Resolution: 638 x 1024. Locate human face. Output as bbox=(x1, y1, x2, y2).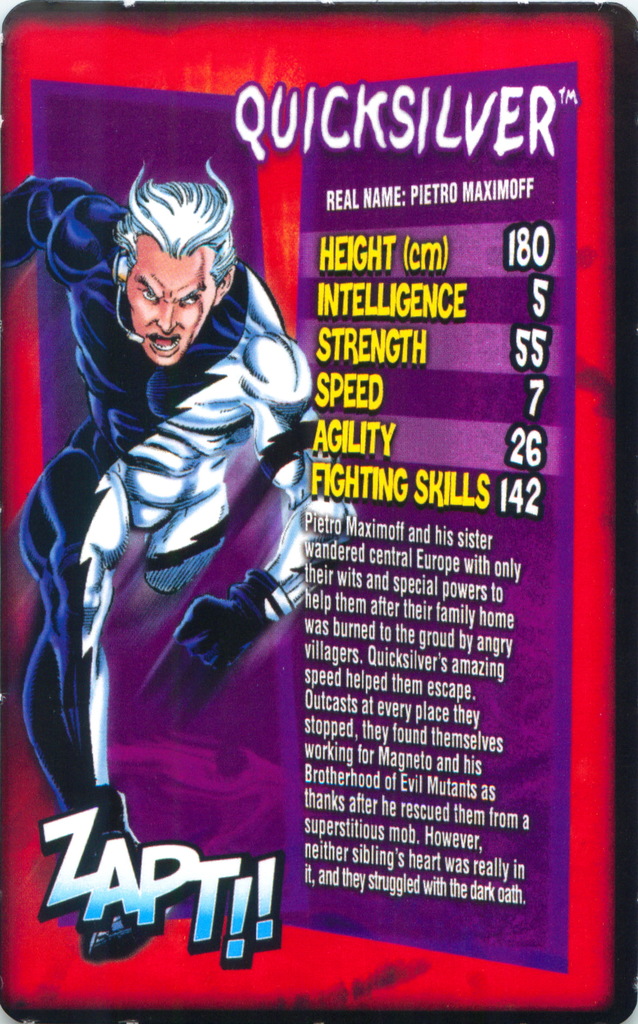
bbox=(127, 254, 213, 364).
